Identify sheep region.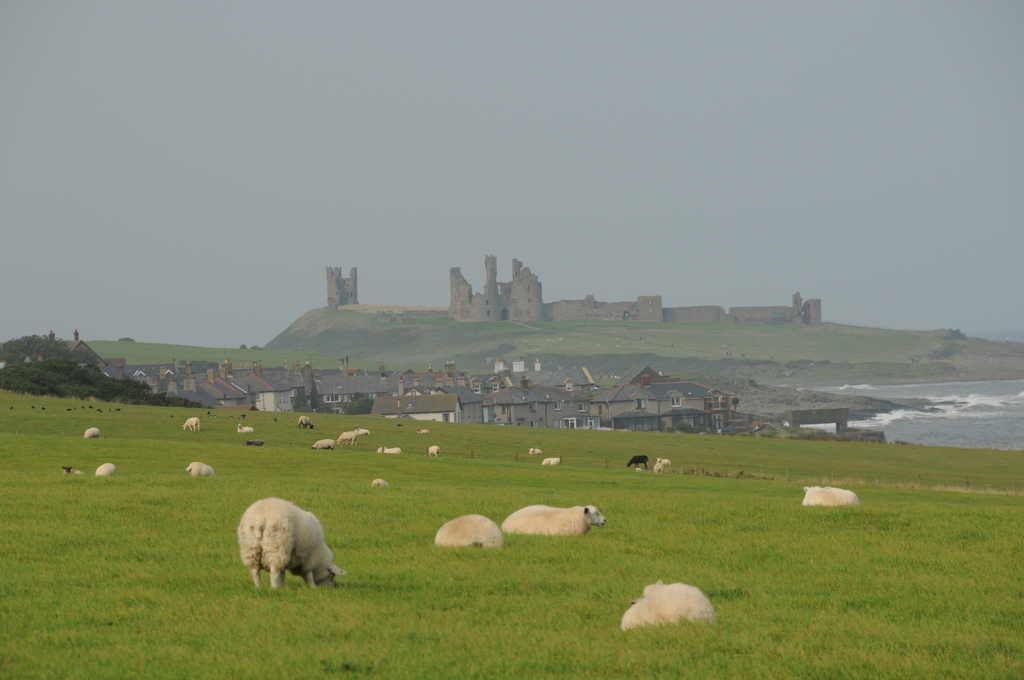
Region: (184, 414, 199, 434).
